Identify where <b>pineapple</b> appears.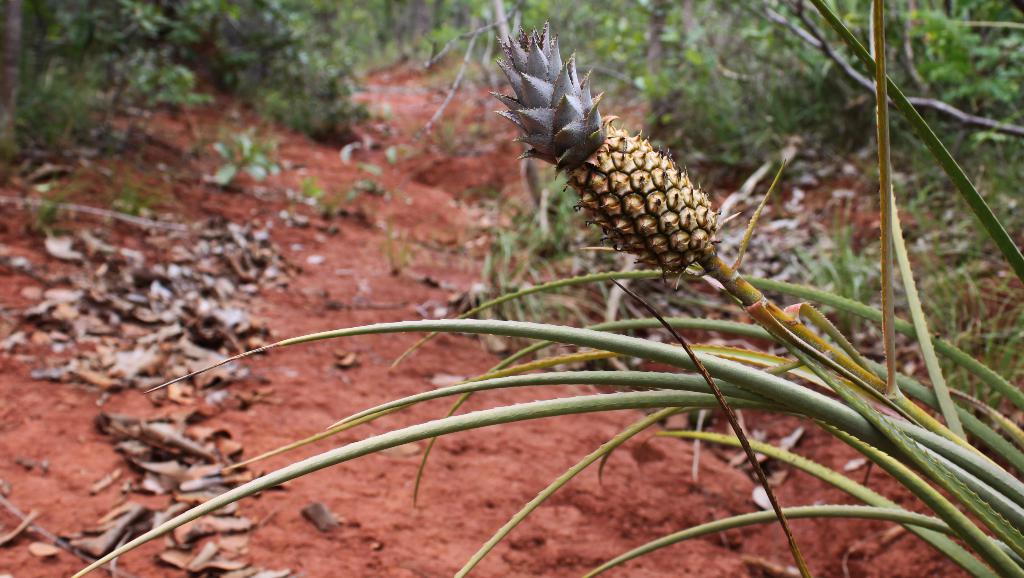
Appears at bbox=(488, 15, 732, 267).
